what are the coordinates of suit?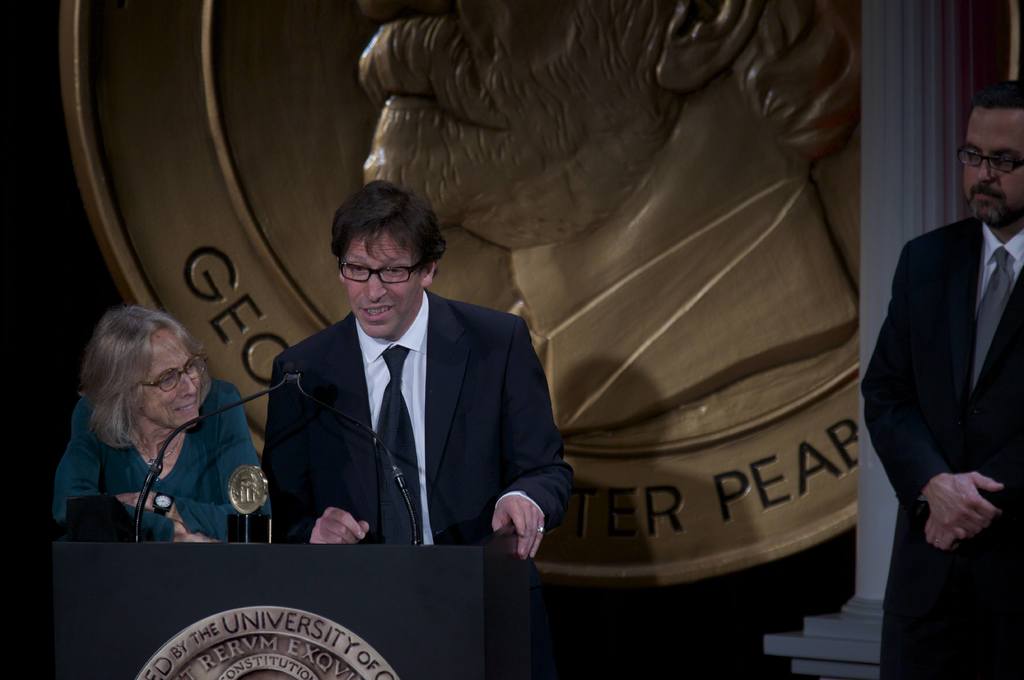
[856,113,1021,679].
